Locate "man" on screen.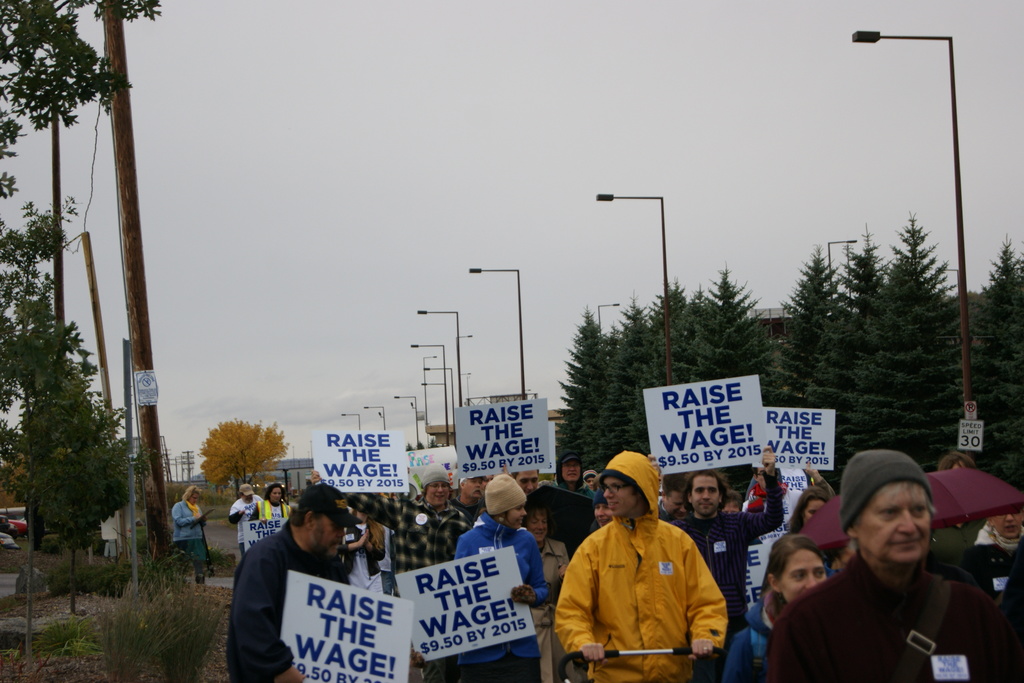
On screen at l=310, t=463, r=471, b=682.
